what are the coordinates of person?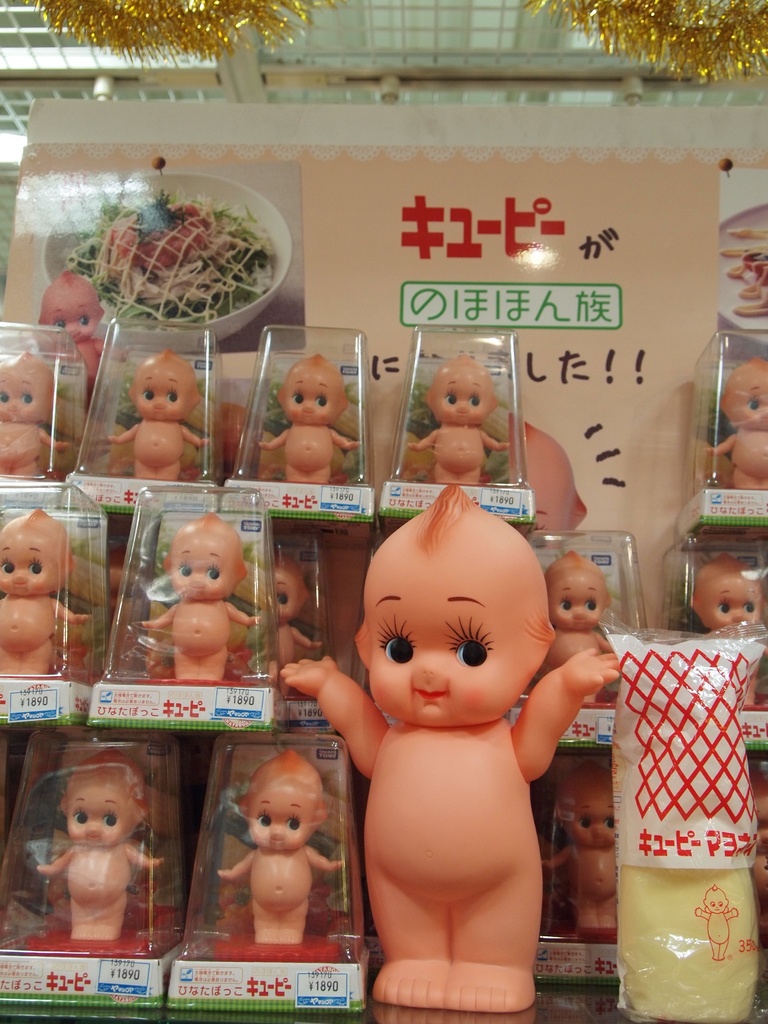
select_region(417, 371, 503, 476).
